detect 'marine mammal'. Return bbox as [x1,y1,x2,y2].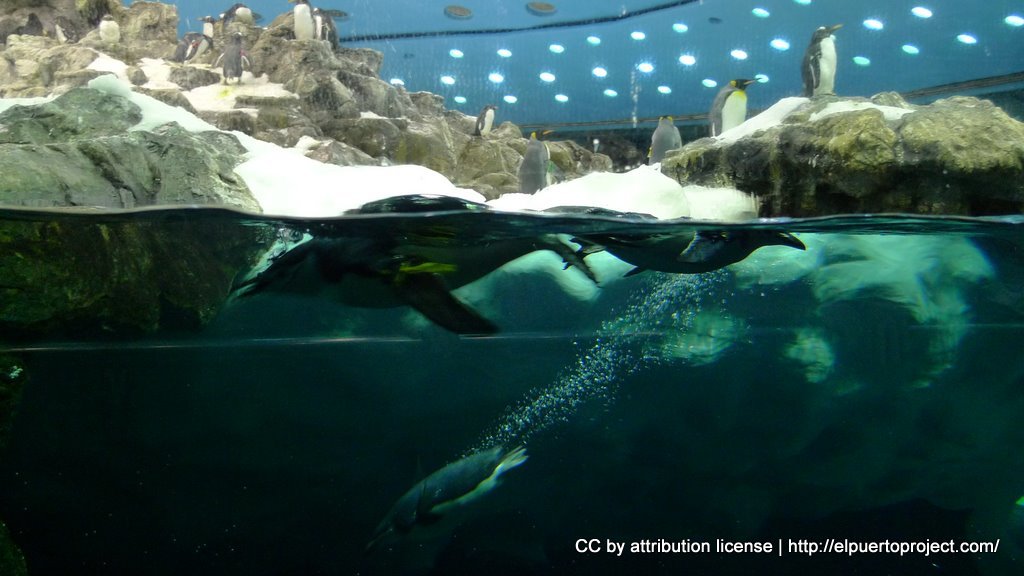
[705,70,756,132].
